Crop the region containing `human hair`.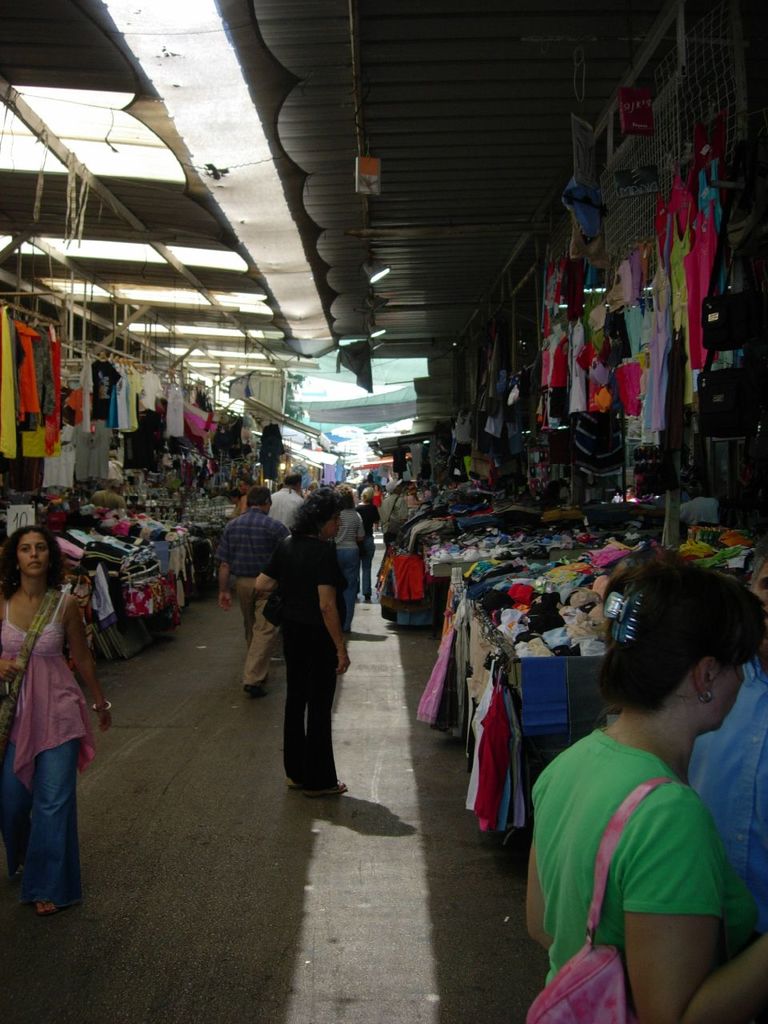
Crop region: <bbox>245, 485, 273, 507</bbox>.
